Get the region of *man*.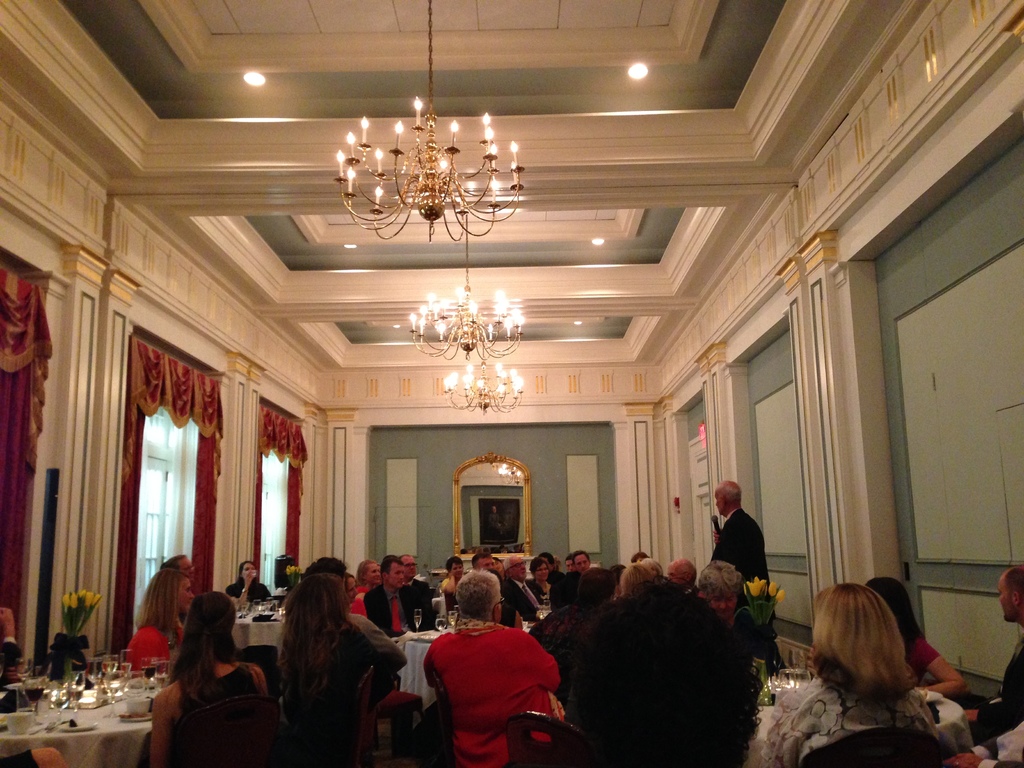
(left=708, top=492, right=780, bottom=624).
